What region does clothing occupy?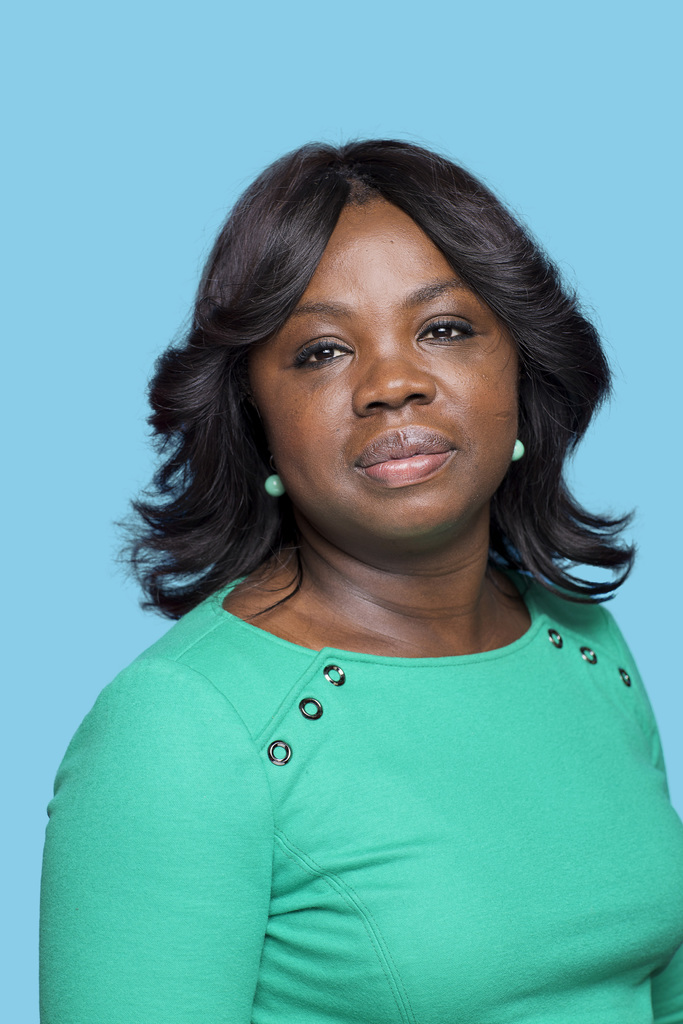
[33, 413, 682, 1009].
